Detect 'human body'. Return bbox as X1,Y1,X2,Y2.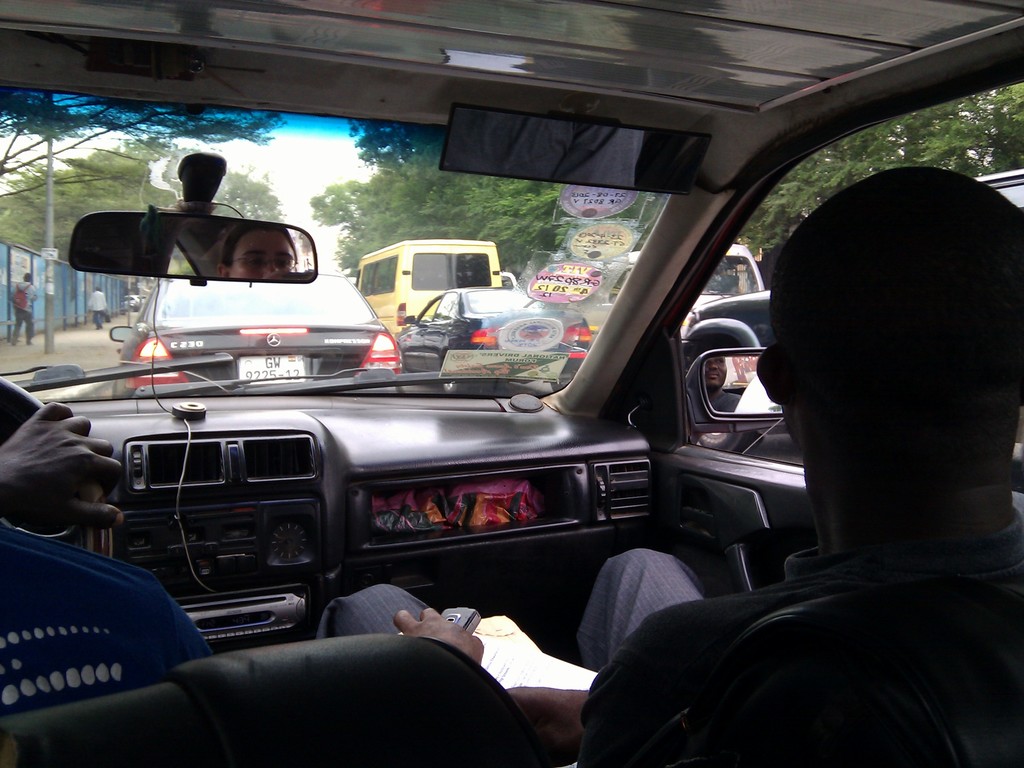
0,400,216,719.
